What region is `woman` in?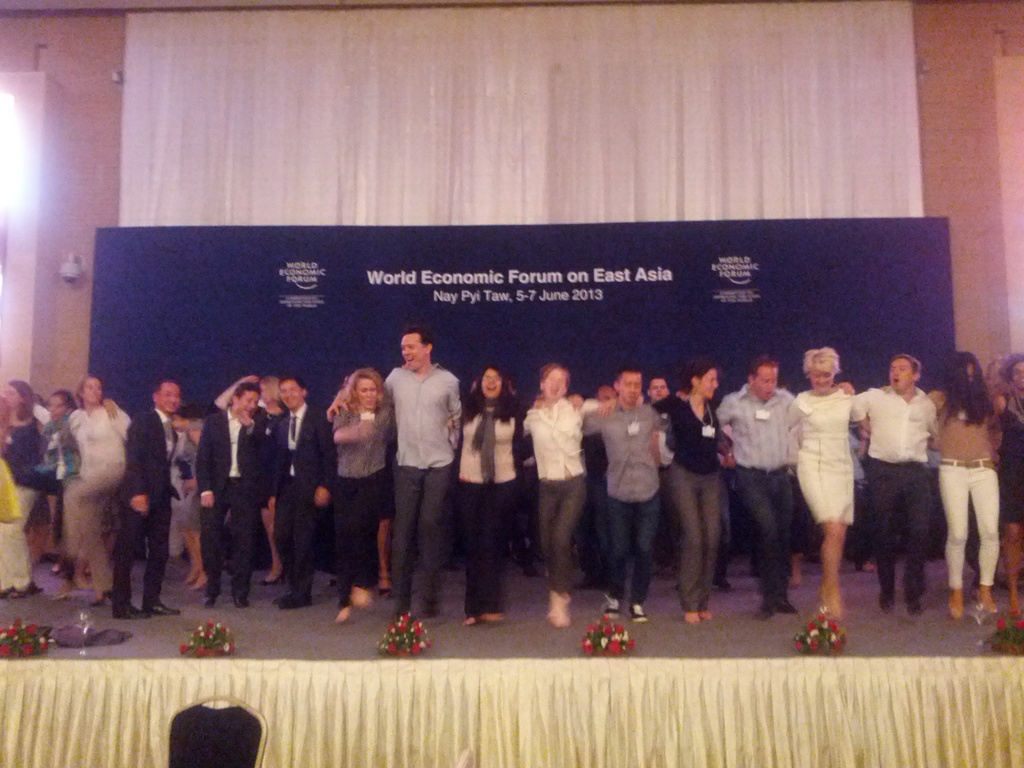
bbox=[0, 365, 45, 568].
